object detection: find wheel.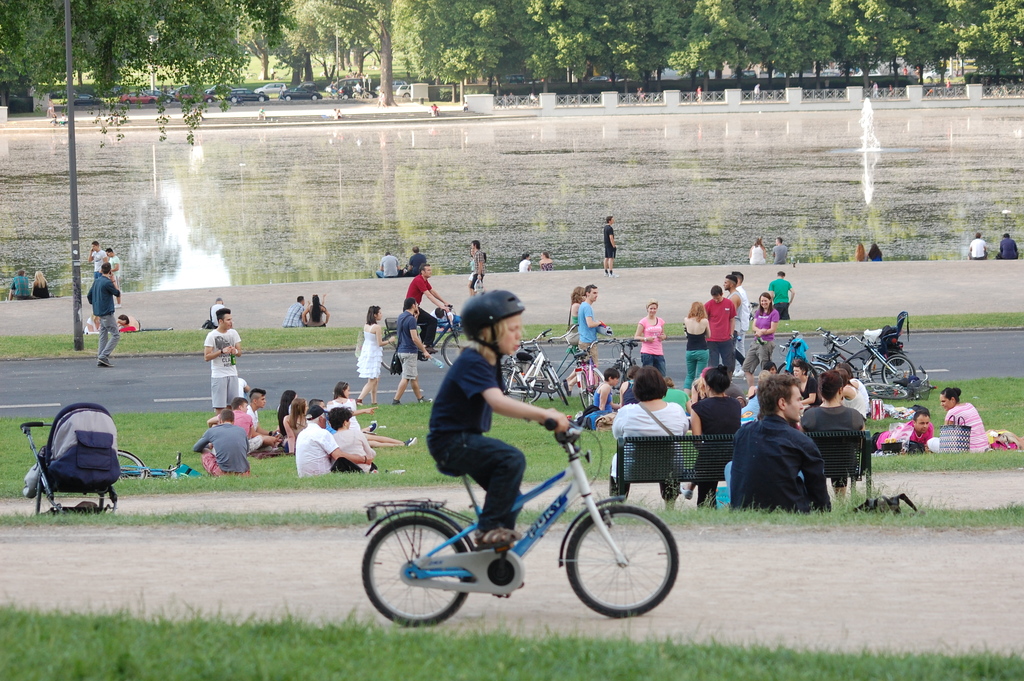
{"x1": 611, "y1": 359, "x2": 630, "y2": 409}.
